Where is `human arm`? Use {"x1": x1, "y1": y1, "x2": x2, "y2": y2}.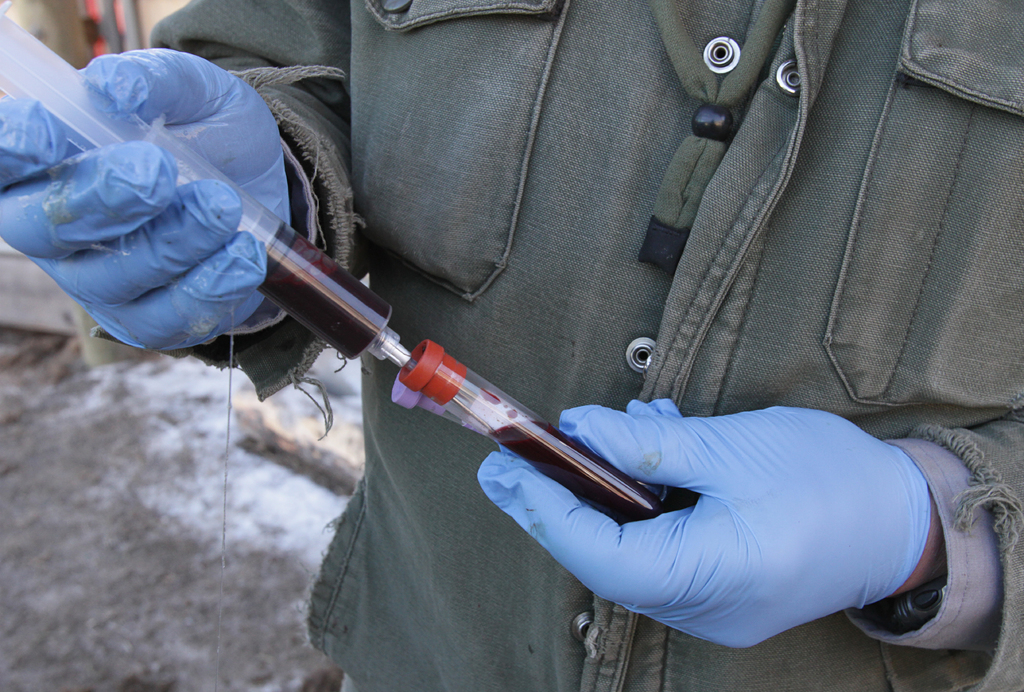
{"x1": 474, "y1": 410, "x2": 1023, "y2": 650}.
